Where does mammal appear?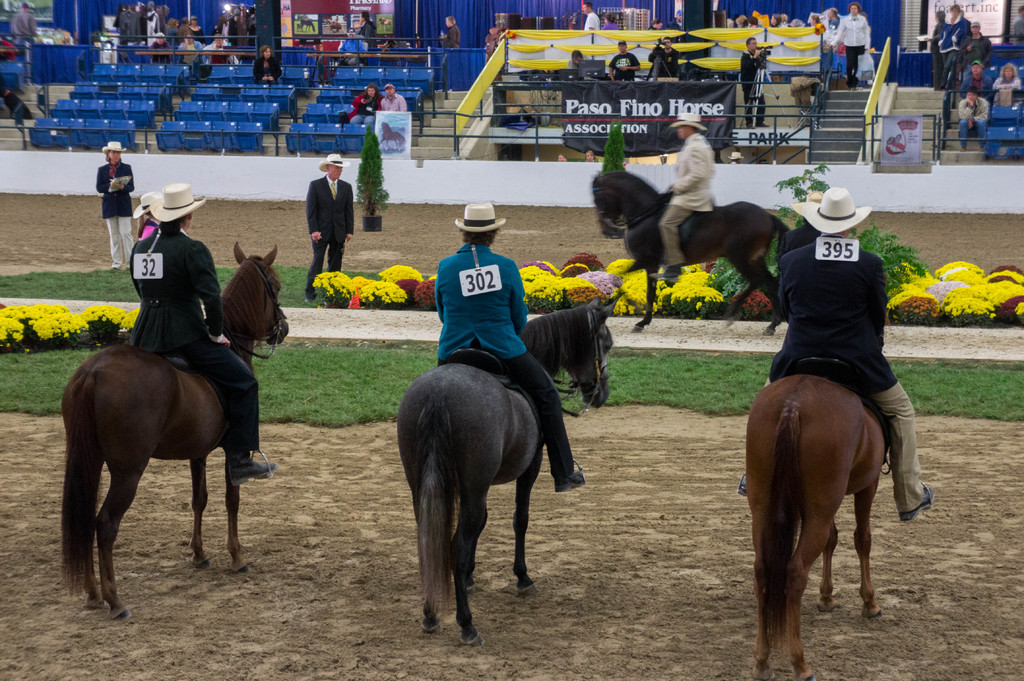
Appears at crop(926, 5, 948, 86).
